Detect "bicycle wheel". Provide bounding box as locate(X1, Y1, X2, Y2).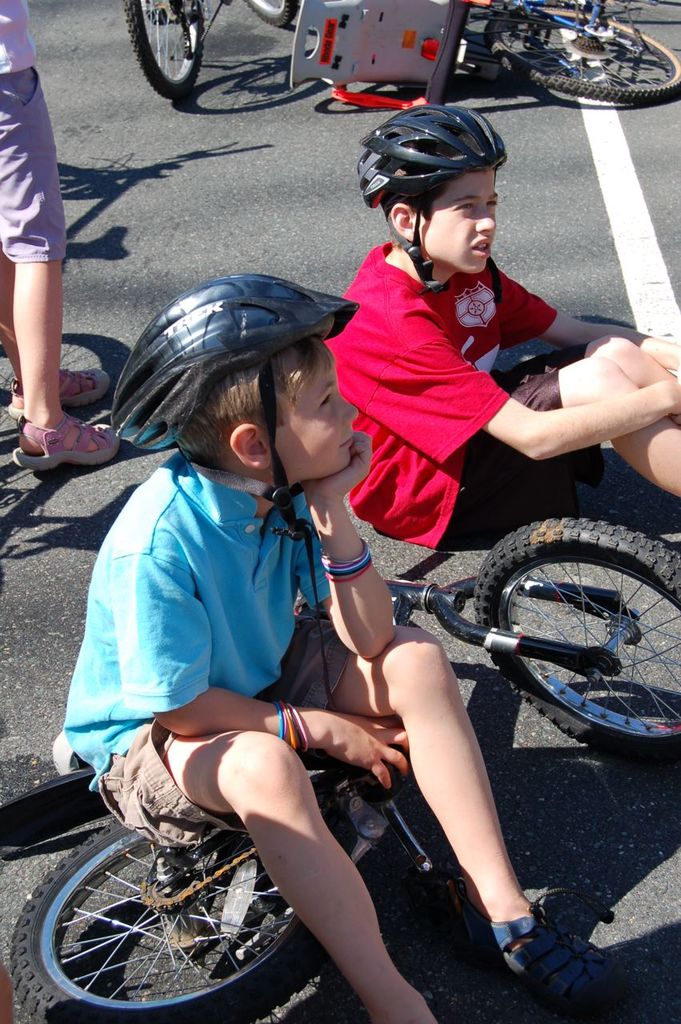
locate(487, 5, 680, 103).
